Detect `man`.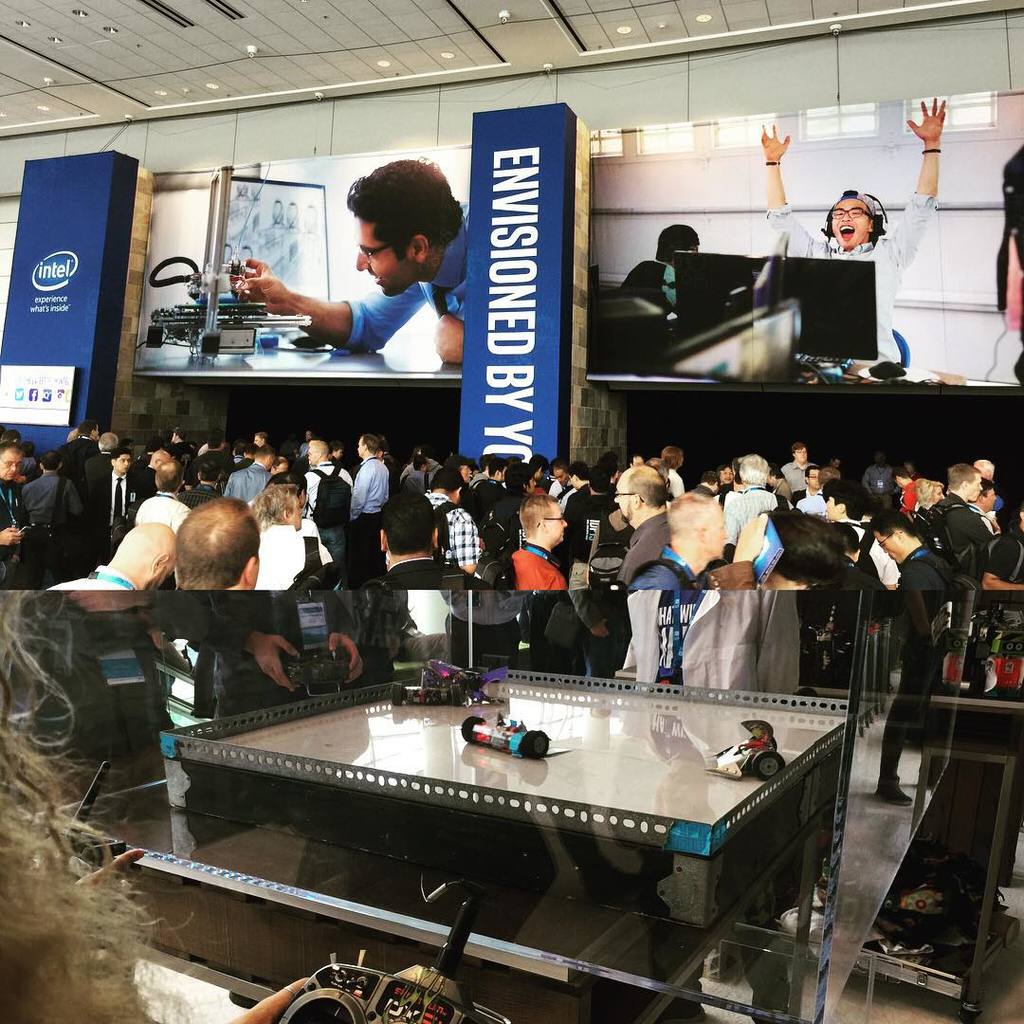
Detected at (574, 466, 586, 492).
